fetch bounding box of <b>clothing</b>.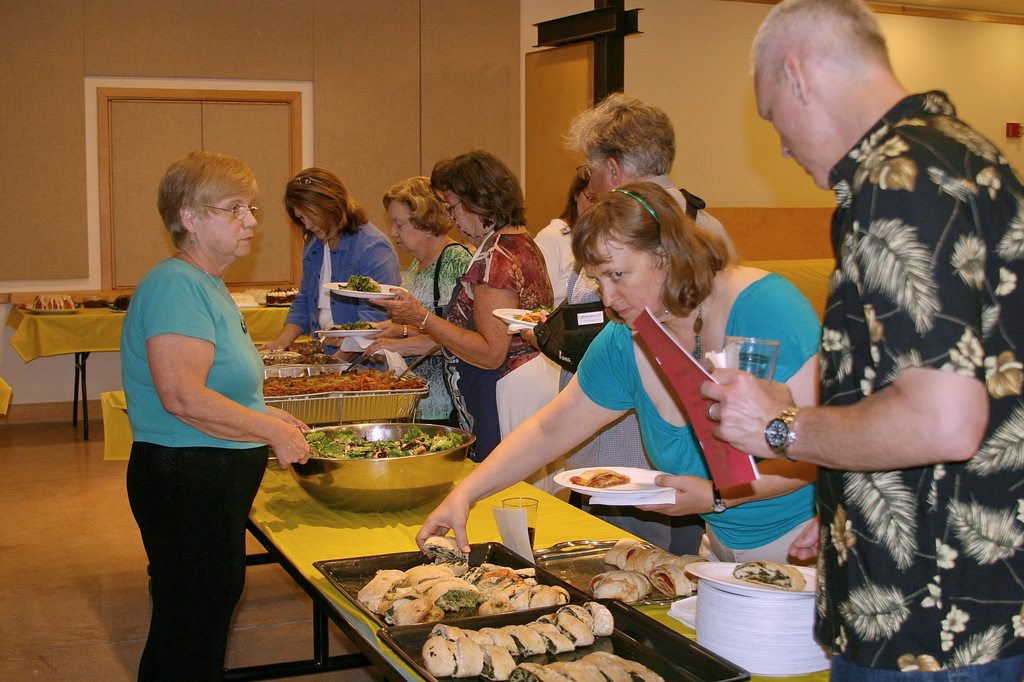
Bbox: select_region(573, 163, 730, 557).
